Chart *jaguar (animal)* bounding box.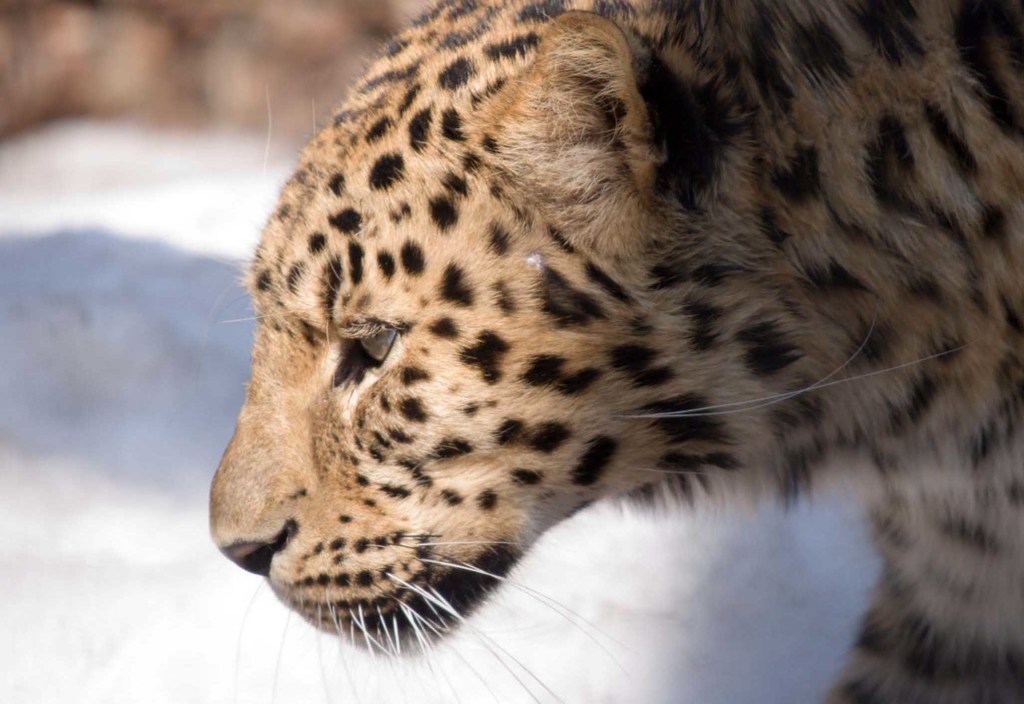
Charted: l=205, t=0, r=1023, b=703.
